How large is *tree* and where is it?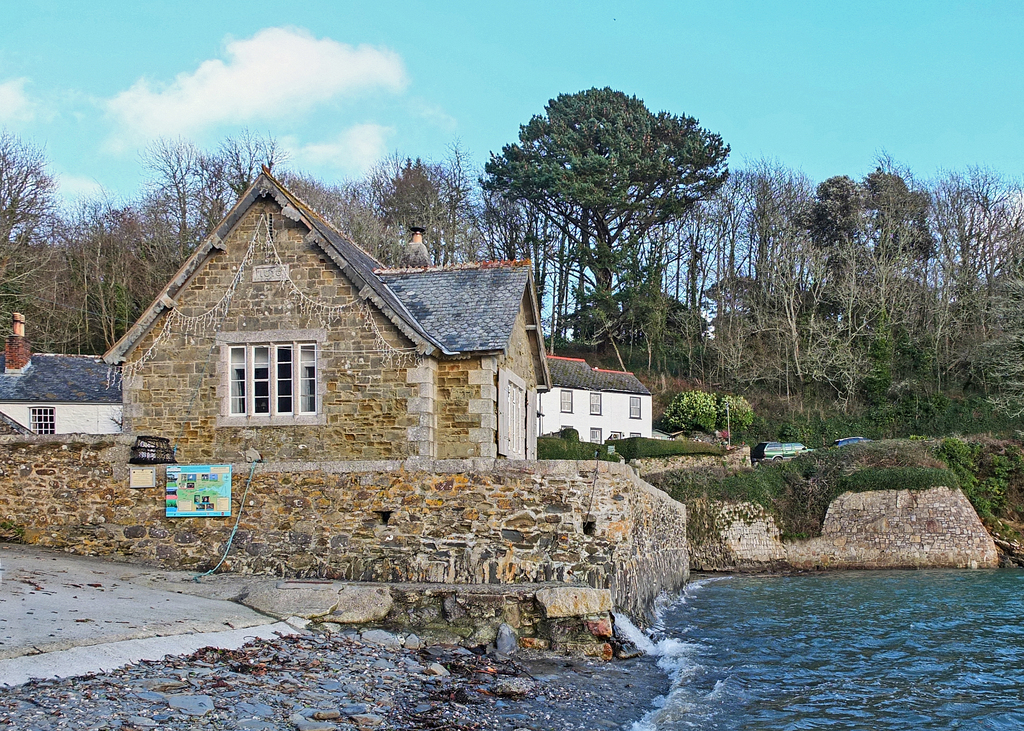
Bounding box: (x1=476, y1=77, x2=756, y2=396).
